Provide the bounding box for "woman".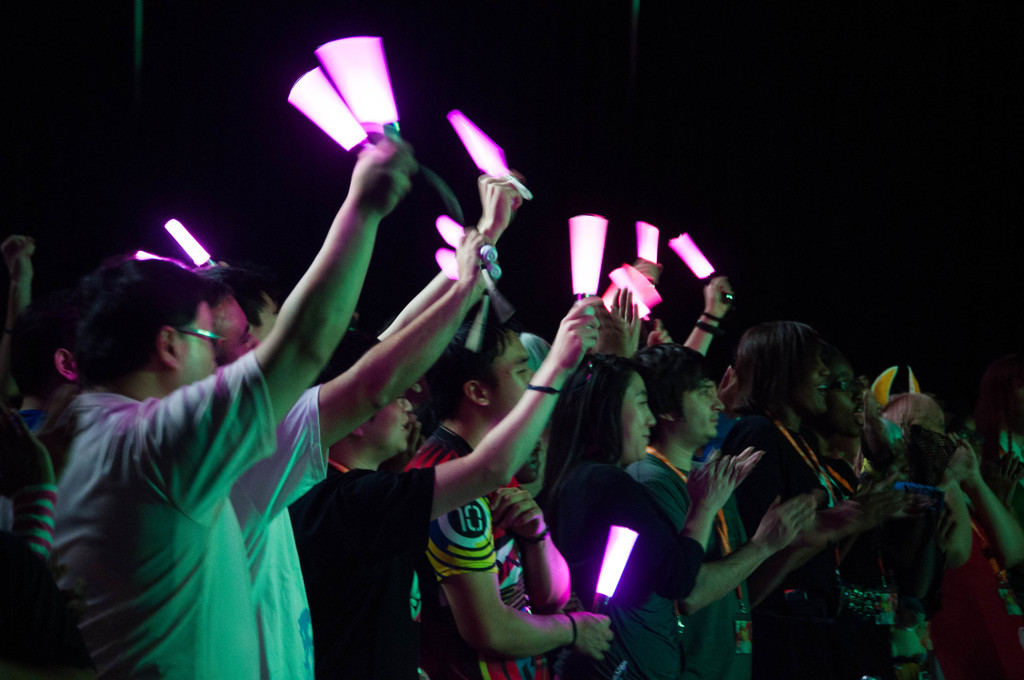
left=532, top=352, right=820, bottom=679.
